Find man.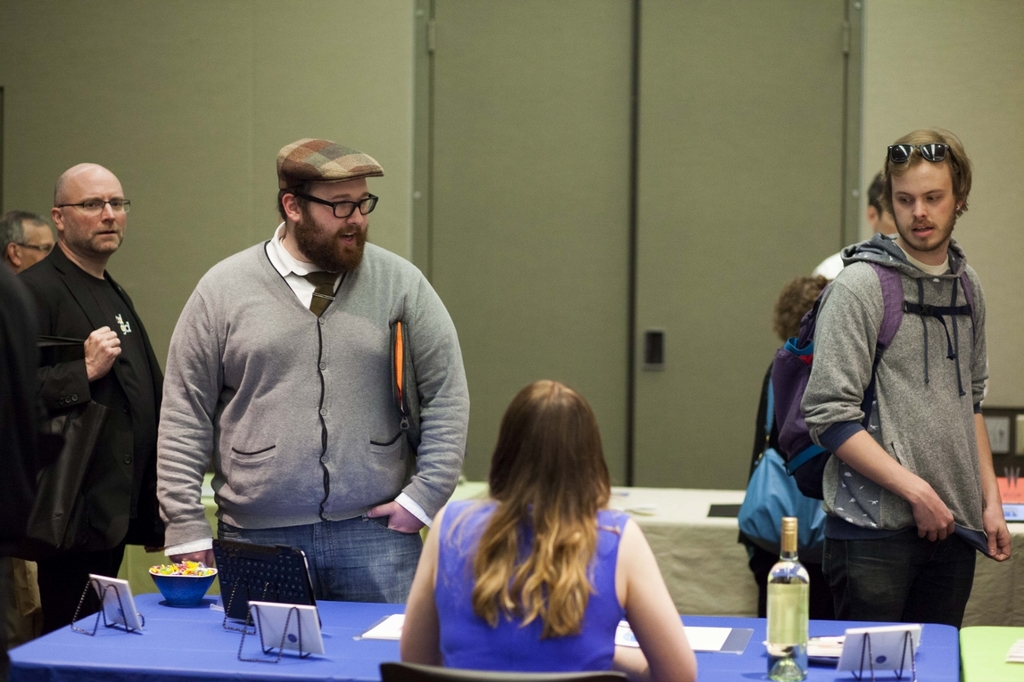
<box>142,130,468,646</box>.
